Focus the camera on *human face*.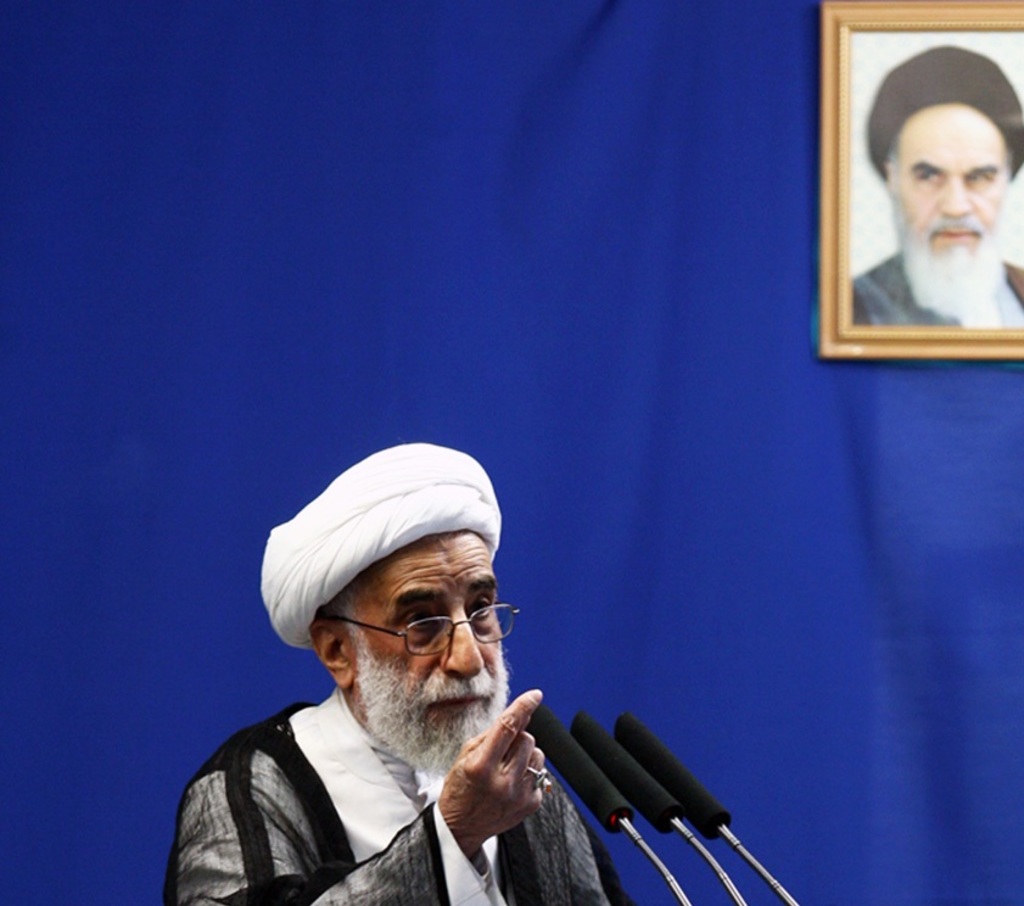
Focus region: region(895, 108, 1008, 256).
